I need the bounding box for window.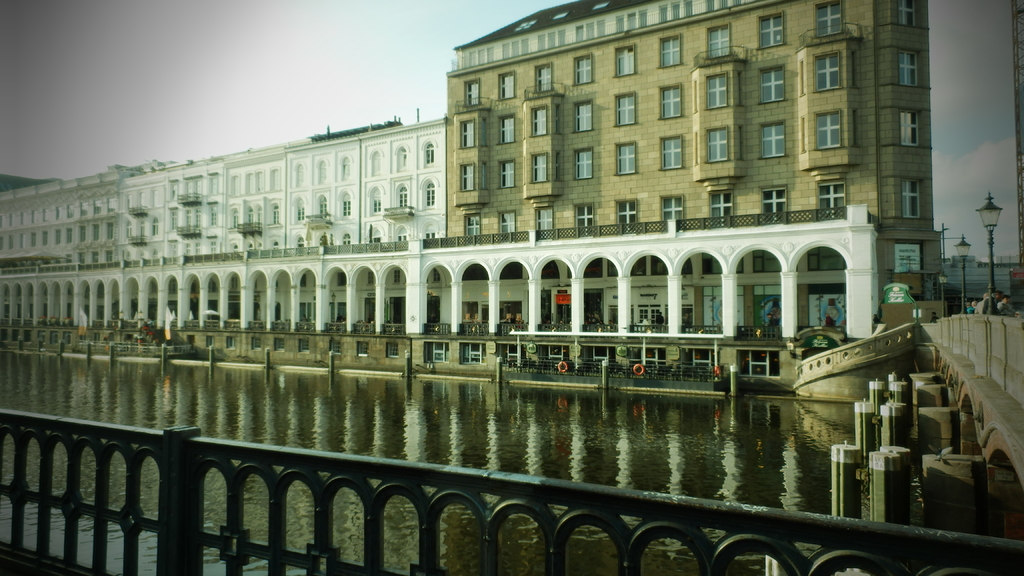
Here it is: x1=123, y1=193, x2=132, y2=209.
